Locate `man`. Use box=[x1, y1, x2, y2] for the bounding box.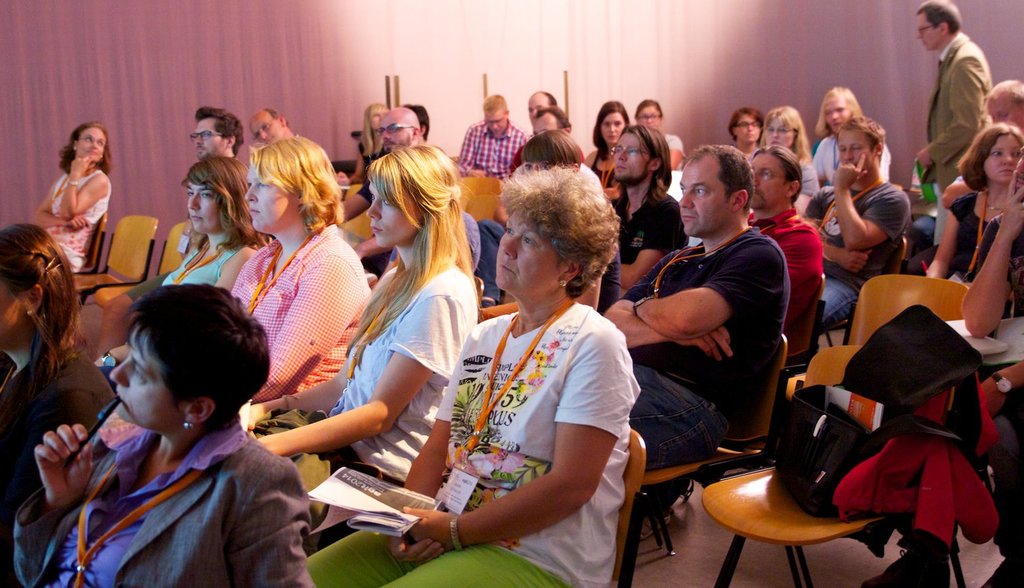
box=[341, 104, 422, 291].
